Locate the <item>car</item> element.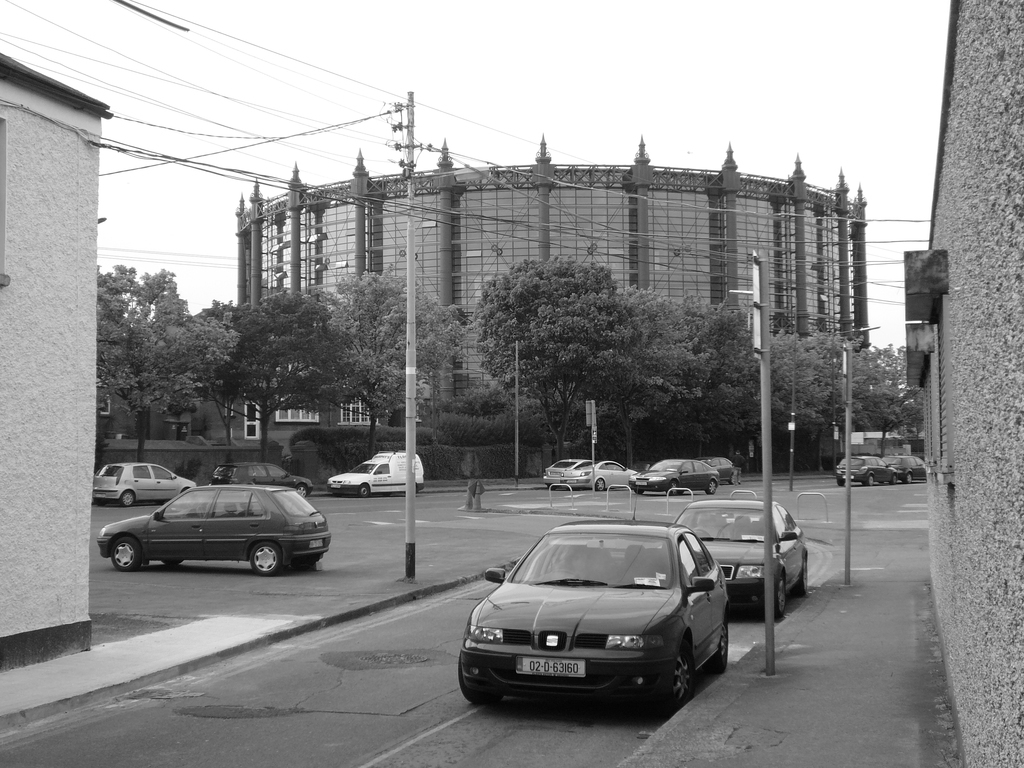
Element bbox: (568, 456, 636, 490).
